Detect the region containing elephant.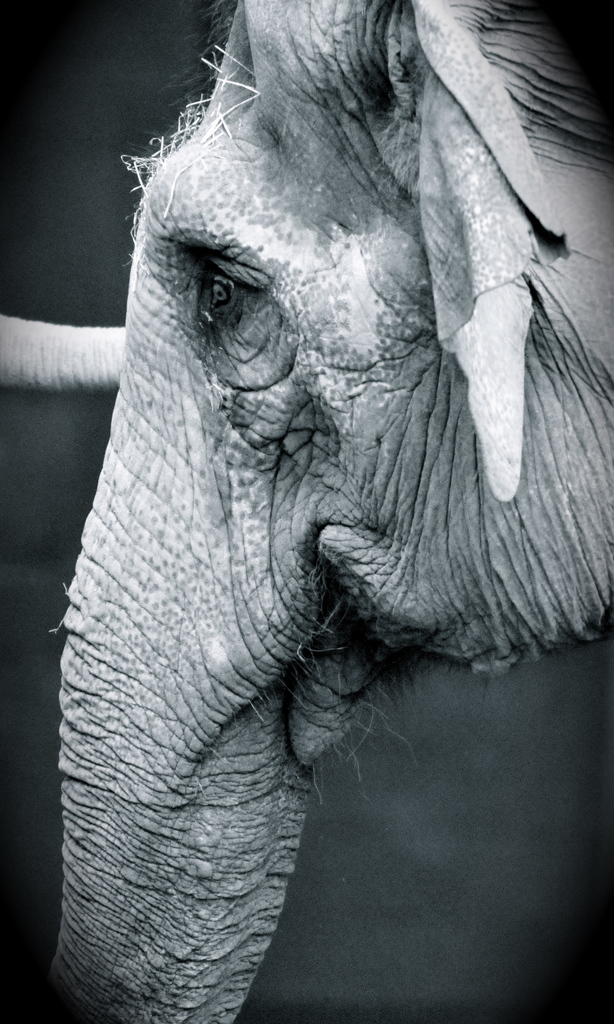
x1=52 y1=0 x2=613 y2=1023.
